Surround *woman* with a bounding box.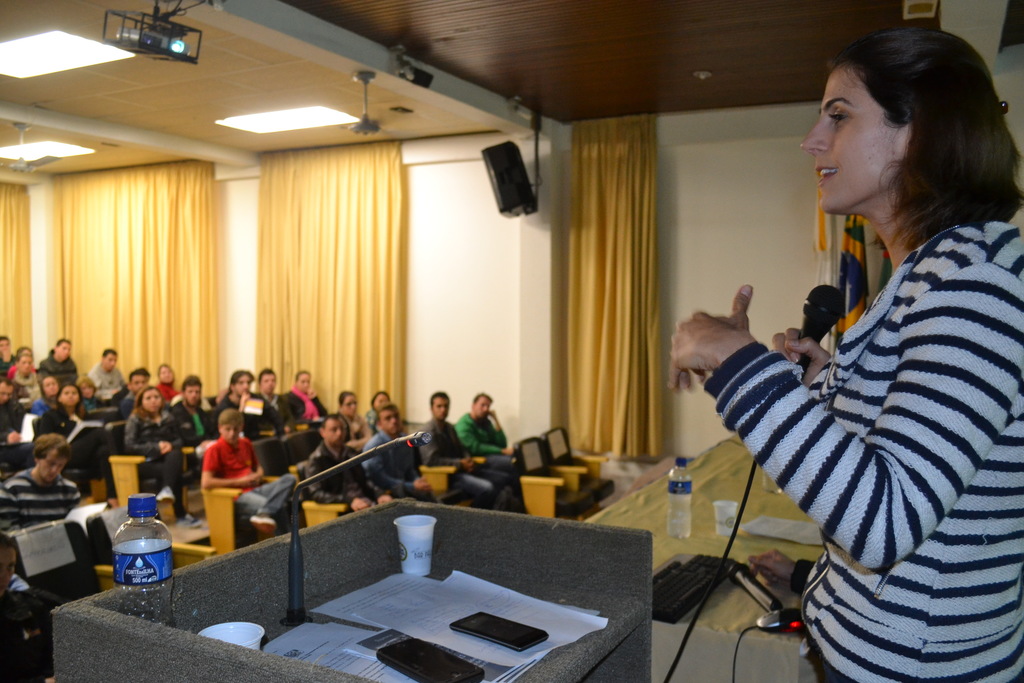
box=[127, 383, 203, 525].
